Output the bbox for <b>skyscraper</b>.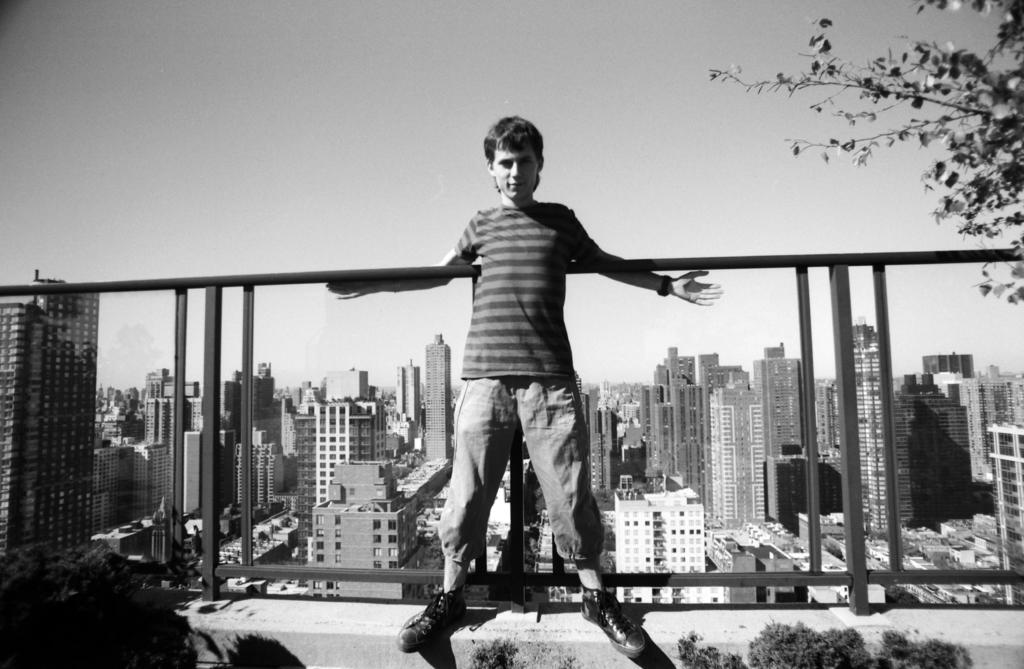
850, 320, 895, 544.
